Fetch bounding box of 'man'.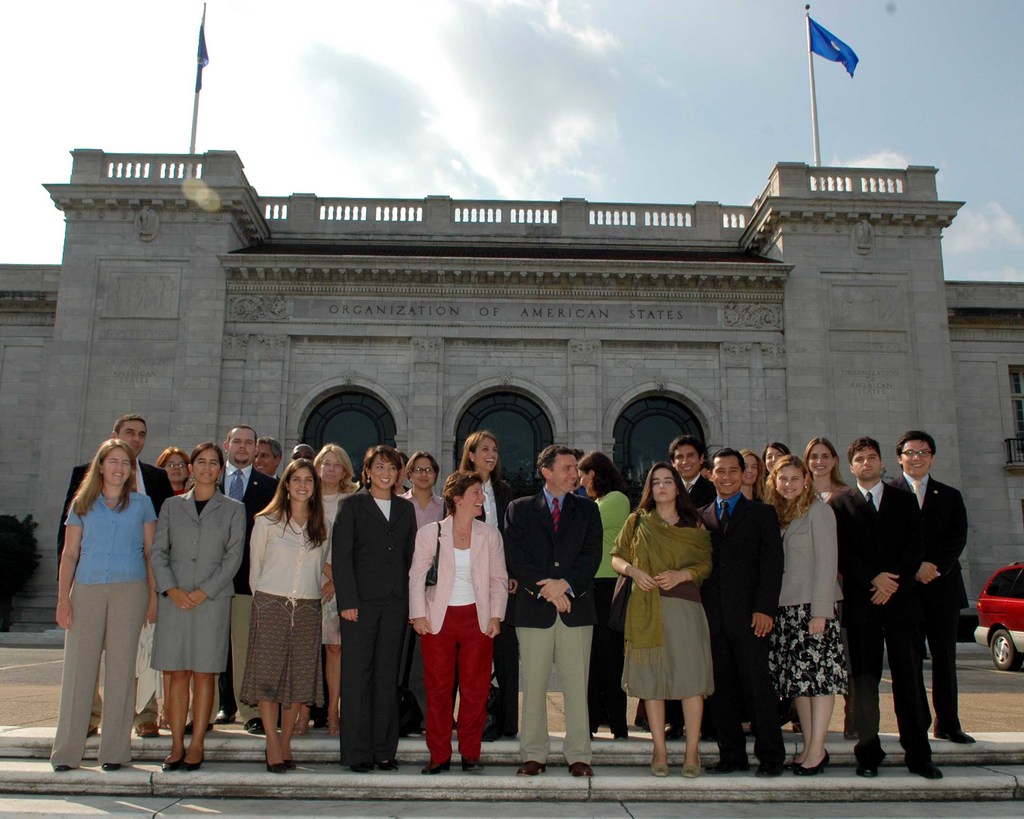
Bbox: x1=502 y1=445 x2=610 y2=783.
